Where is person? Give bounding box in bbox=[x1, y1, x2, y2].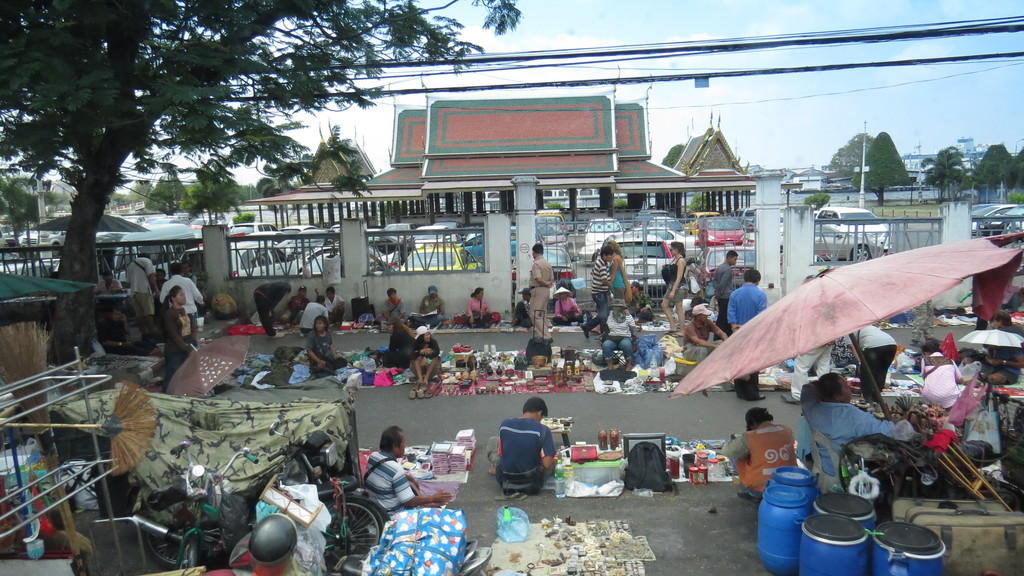
bbox=[308, 314, 354, 382].
